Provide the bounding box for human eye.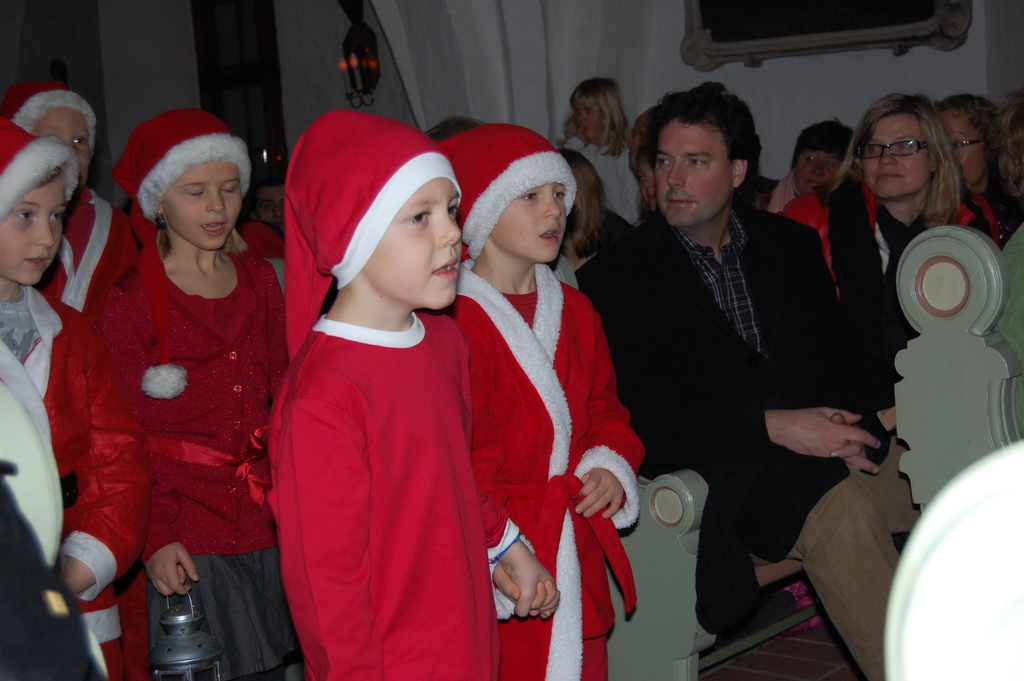
x1=895, y1=138, x2=913, y2=149.
